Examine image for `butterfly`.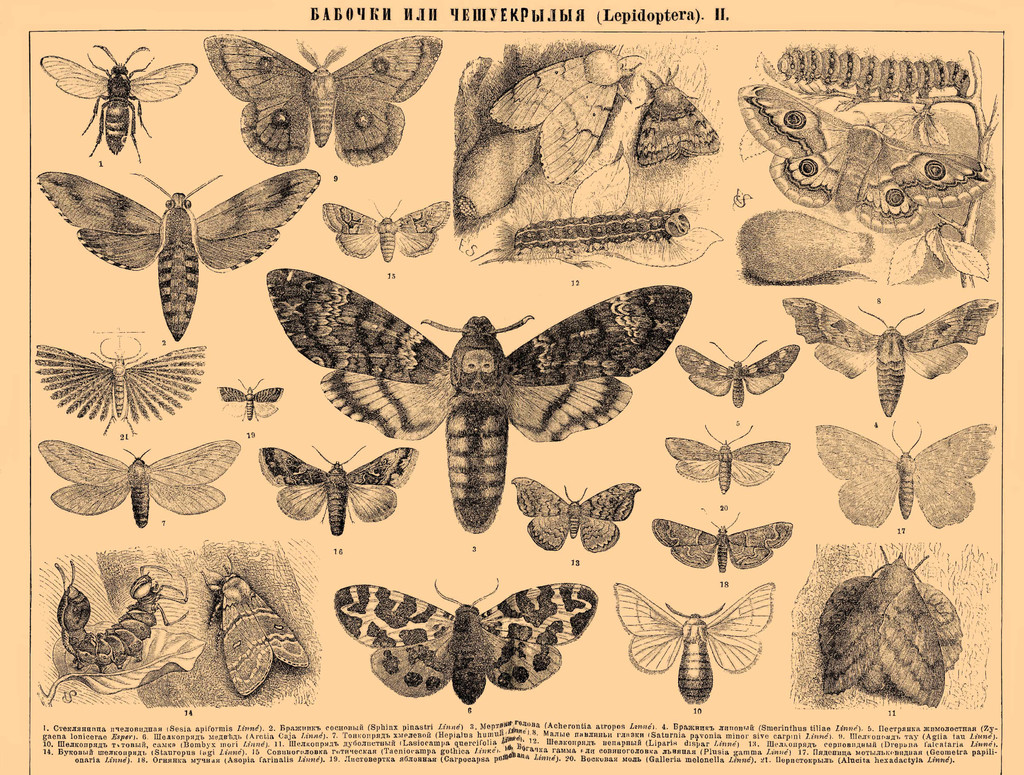
Examination result: (511, 471, 642, 557).
